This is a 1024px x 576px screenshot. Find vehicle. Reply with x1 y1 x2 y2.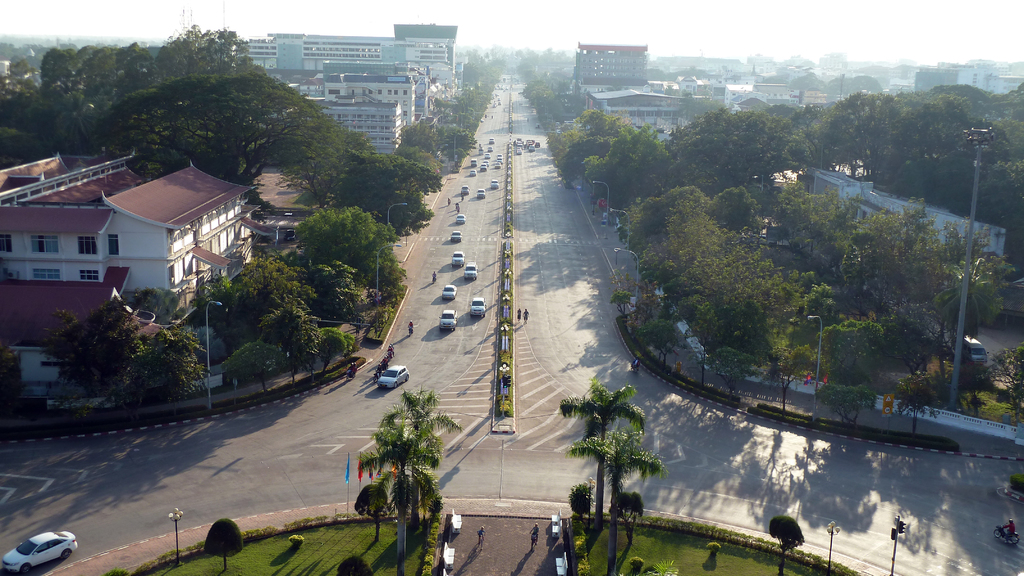
463 257 475 281.
